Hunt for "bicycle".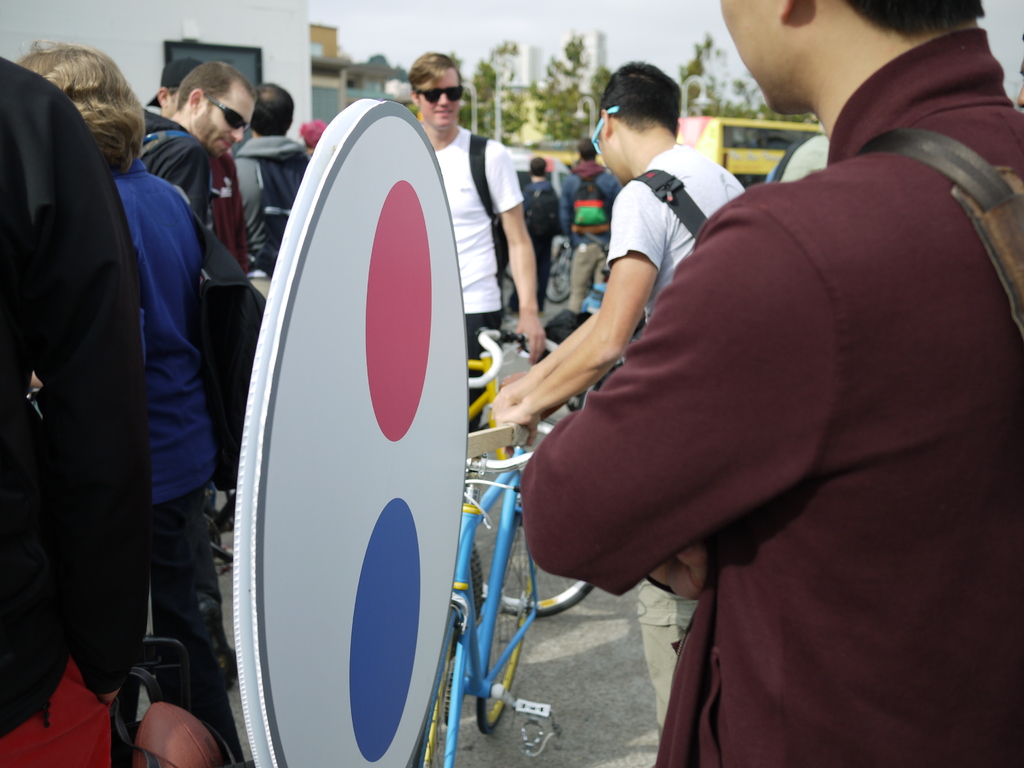
Hunted down at select_region(216, 325, 598, 616).
